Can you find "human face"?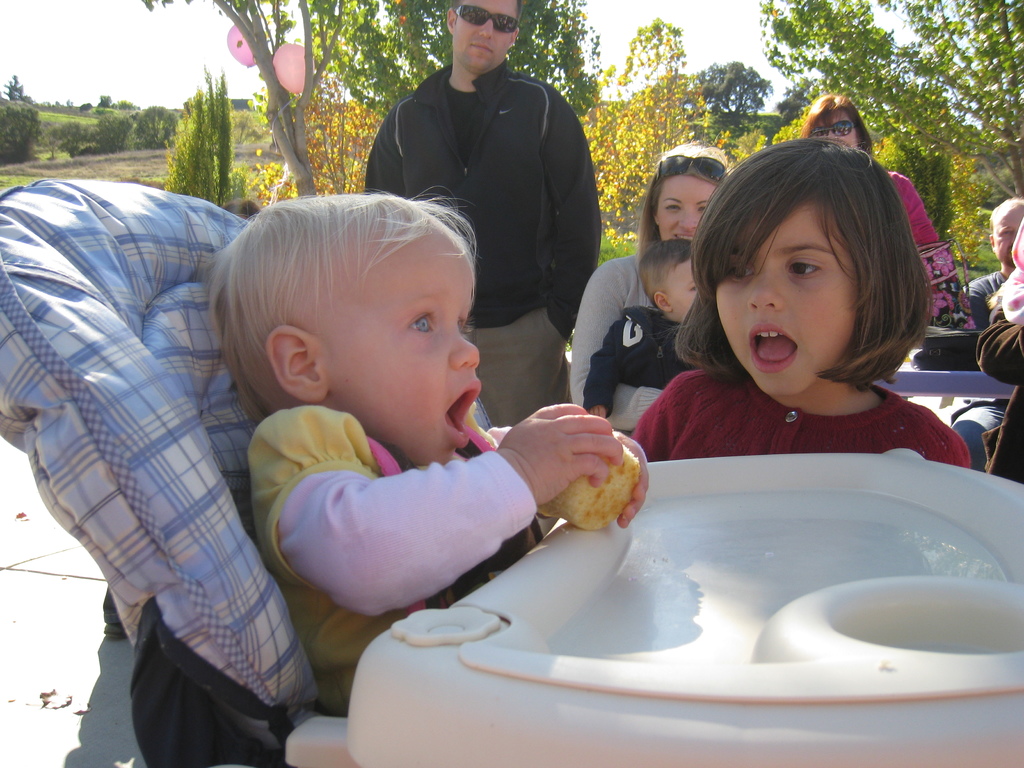
Yes, bounding box: (715, 202, 855, 397).
